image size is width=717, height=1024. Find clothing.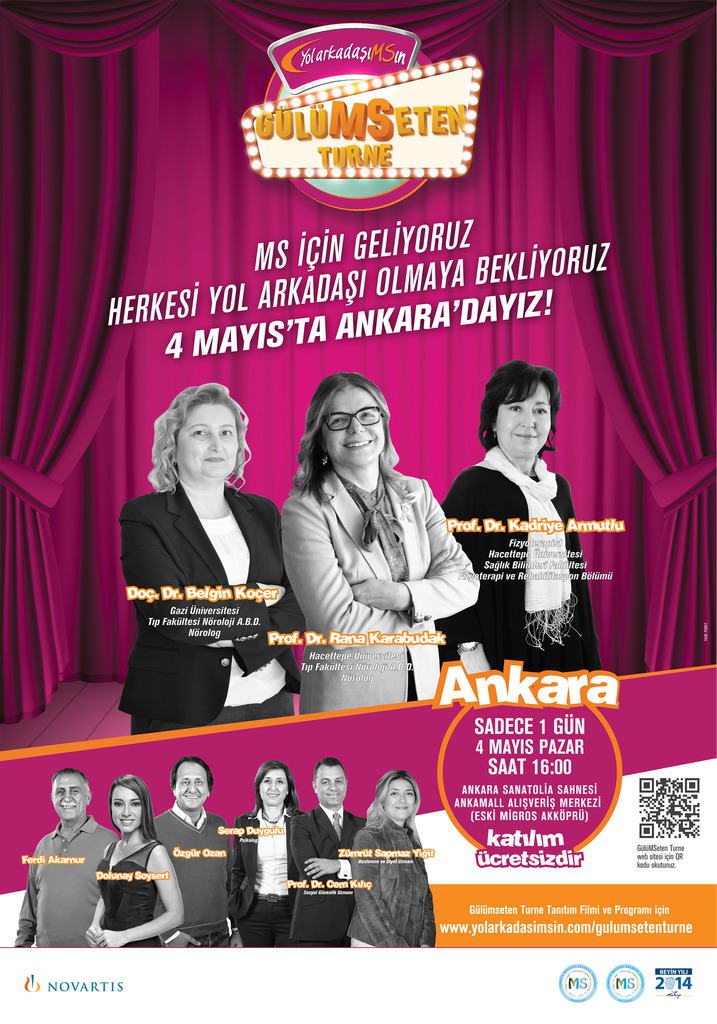
[x1=151, y1=805, x2=239, y2=945].
